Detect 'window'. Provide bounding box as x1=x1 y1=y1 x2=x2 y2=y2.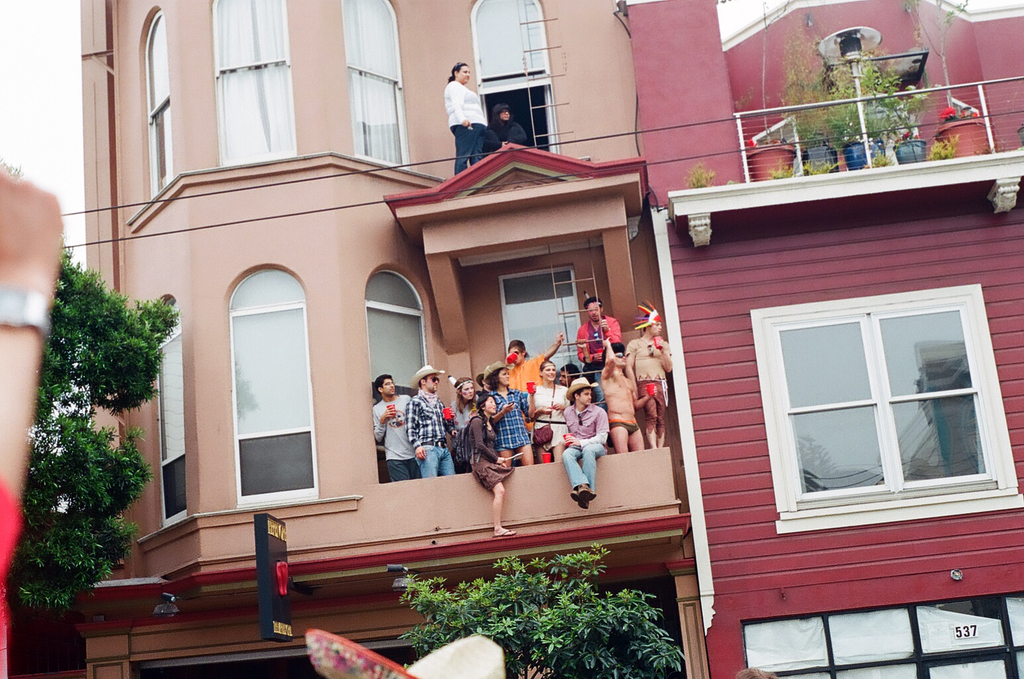
x1=159 y1=294 x2=184 y2=527.
